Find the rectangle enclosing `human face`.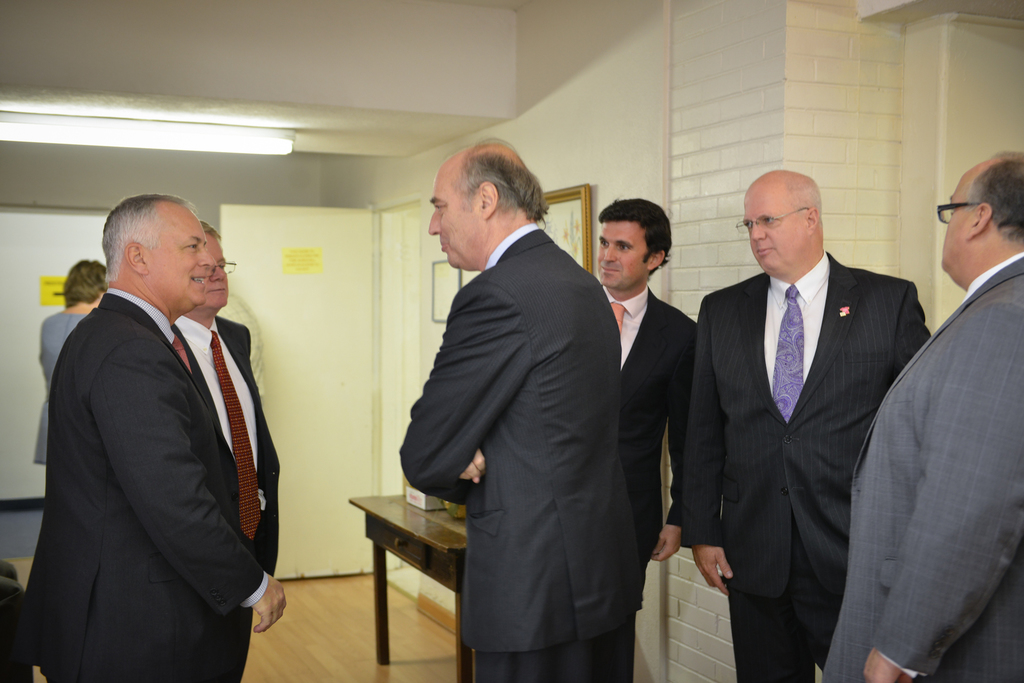
{"left": 940, "top": 180, "right": 977, "bottom": 280}.
